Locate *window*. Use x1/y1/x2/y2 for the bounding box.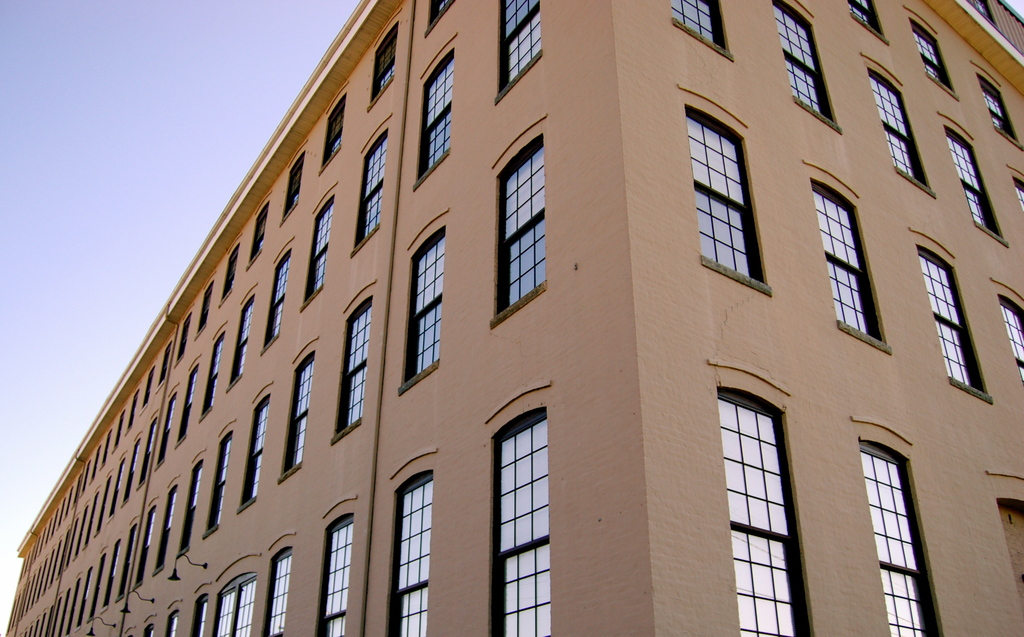
248/207/264/258.
